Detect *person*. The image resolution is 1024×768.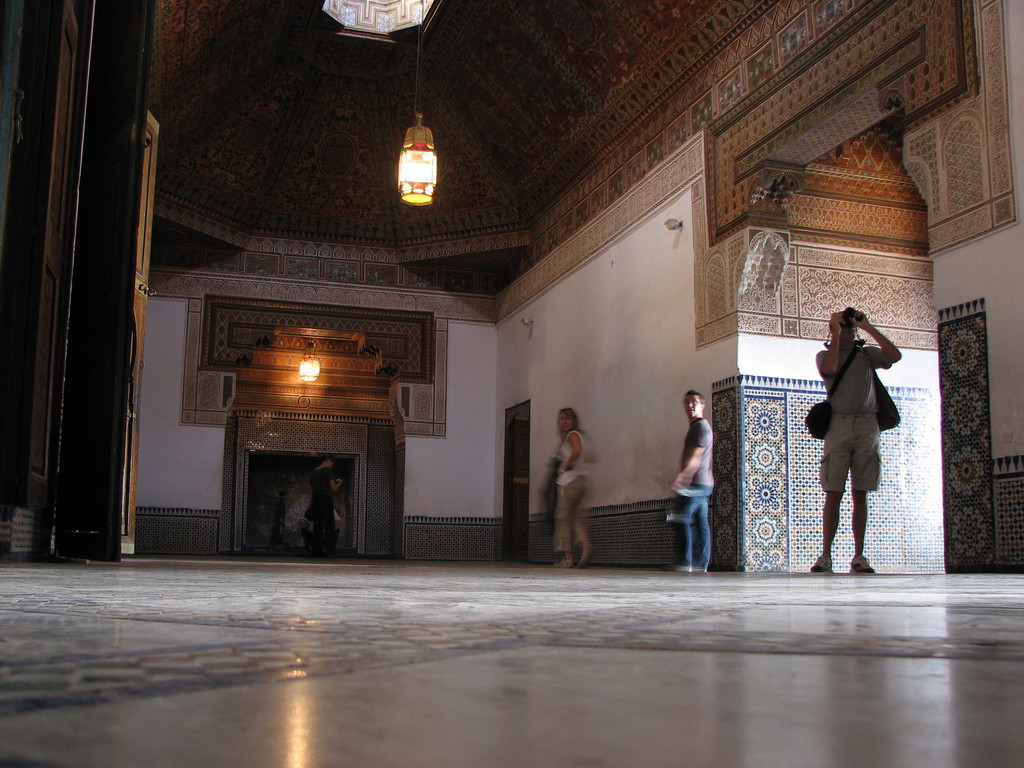
box(810, 312, 903, 570).
